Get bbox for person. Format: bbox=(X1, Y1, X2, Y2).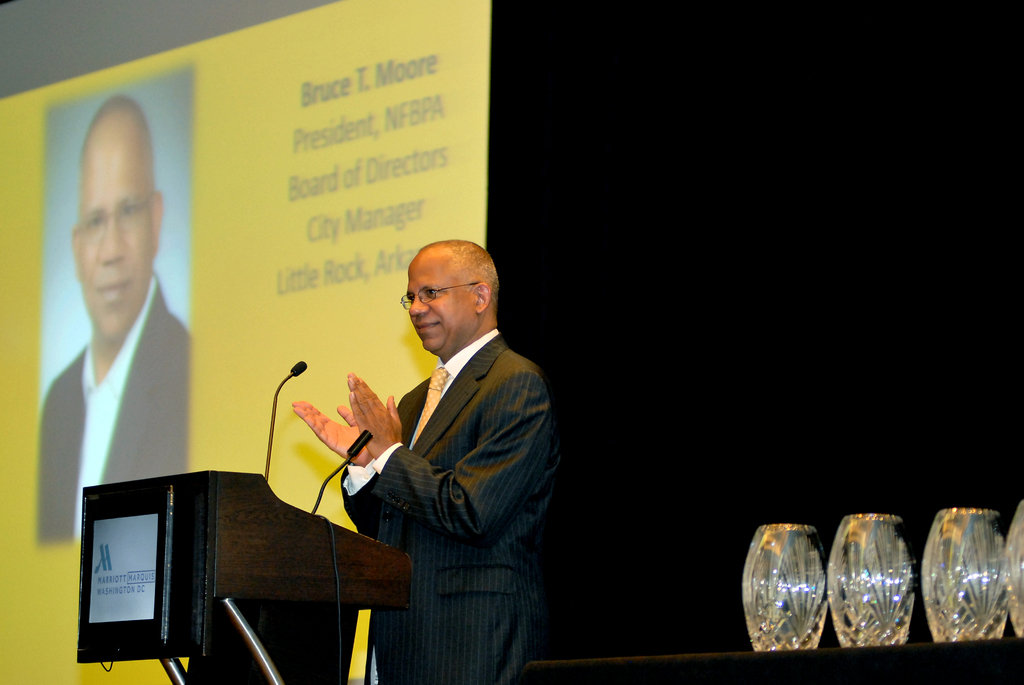
bbox=(38, 97, 188, 542).
